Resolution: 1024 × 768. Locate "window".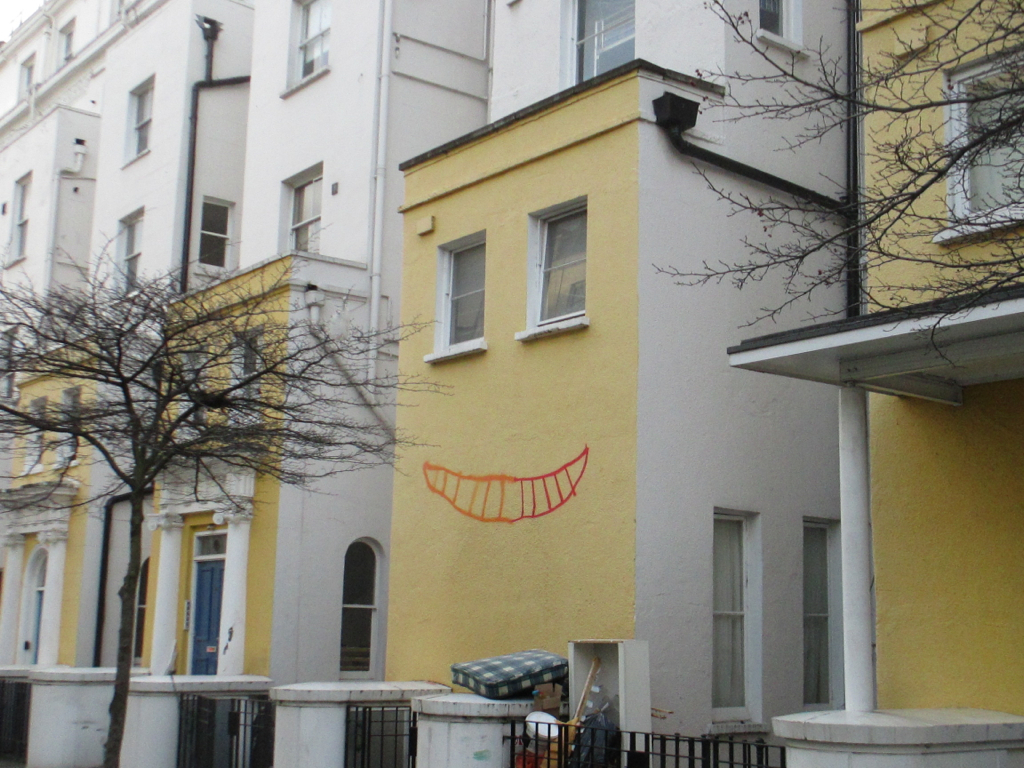
Rect(568, 0, 643, 84).
